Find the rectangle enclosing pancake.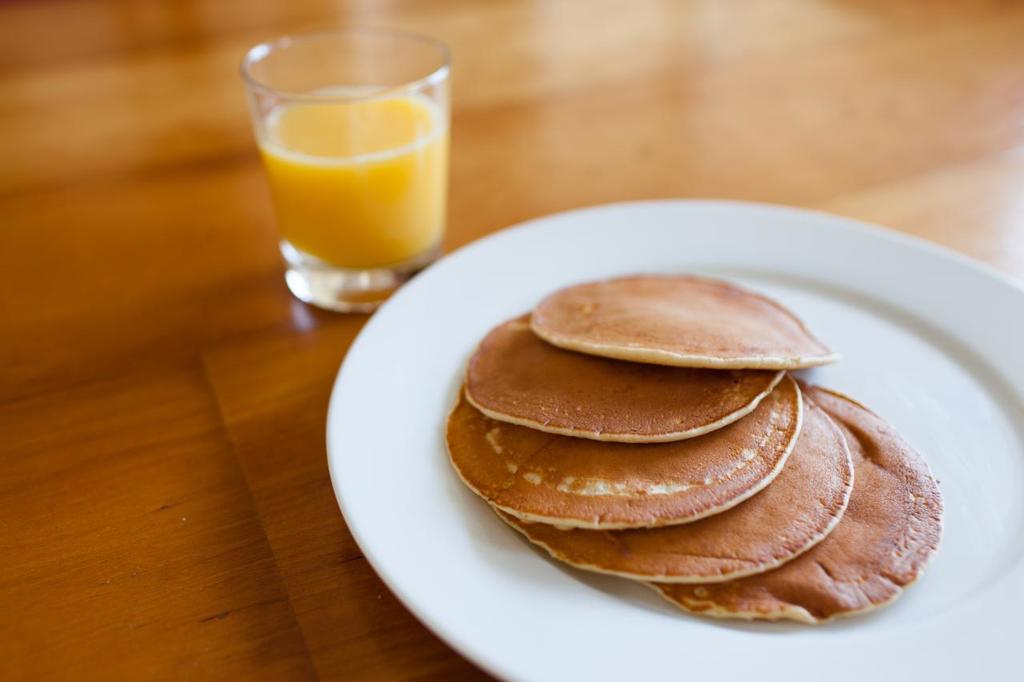
(534,275,830,365).
